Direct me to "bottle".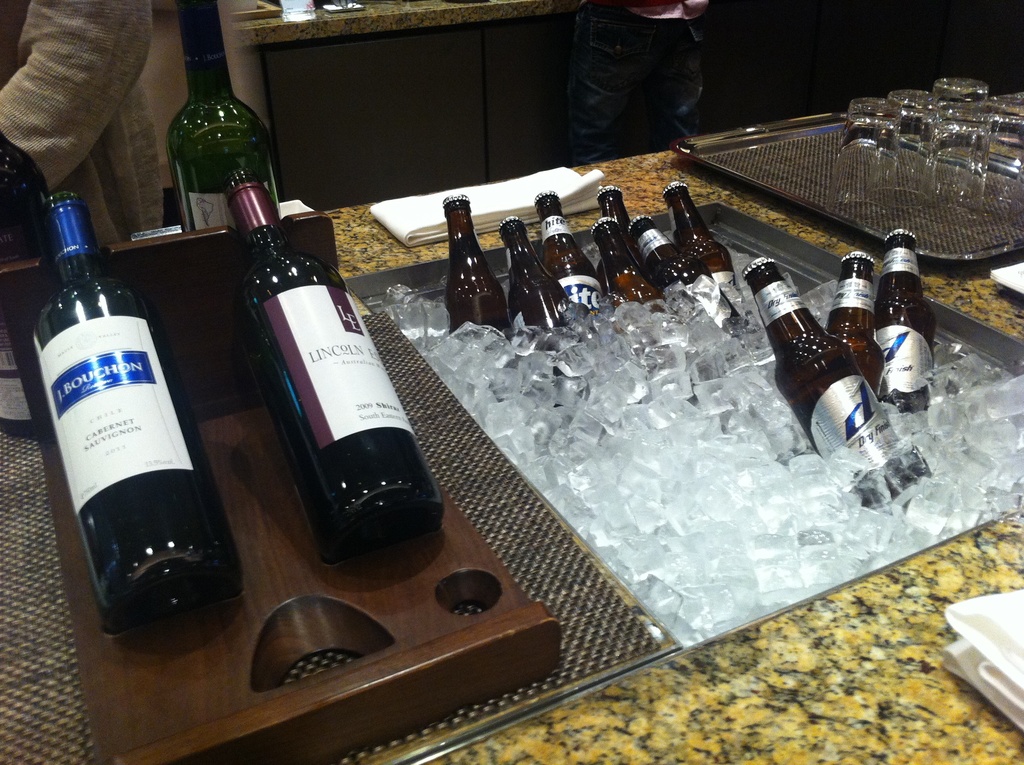
Direction: (x1=877, y1=226, x2=936, y2=415).
